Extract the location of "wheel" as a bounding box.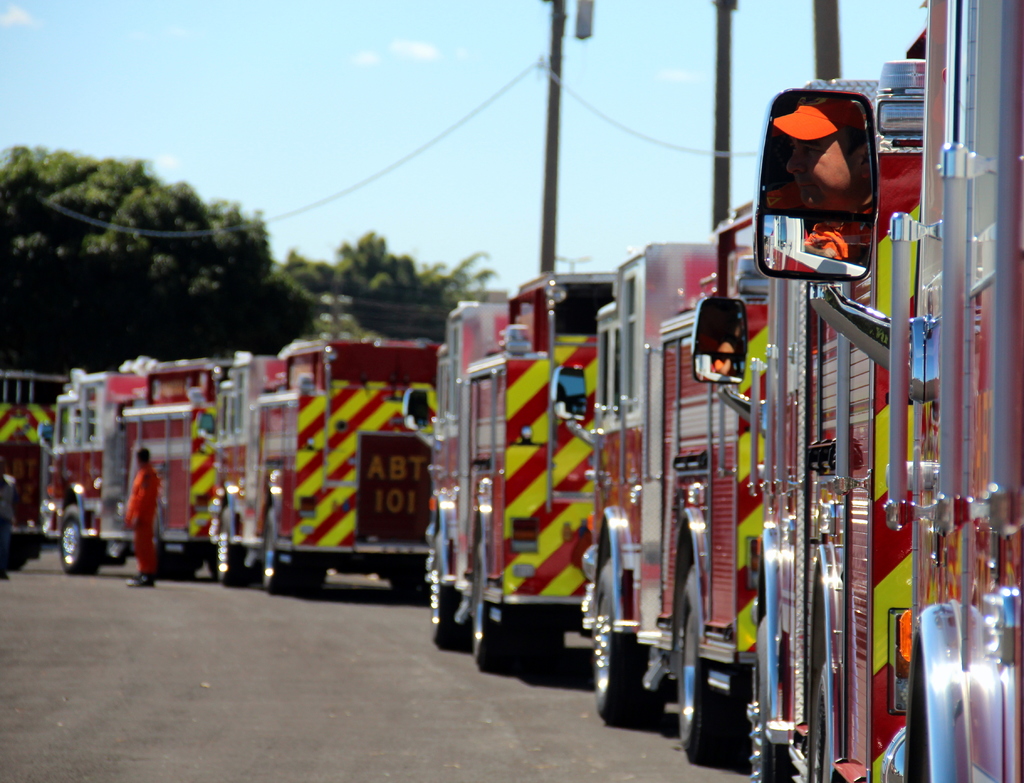
x1=752 y1=615 x2=795 y2=782.
